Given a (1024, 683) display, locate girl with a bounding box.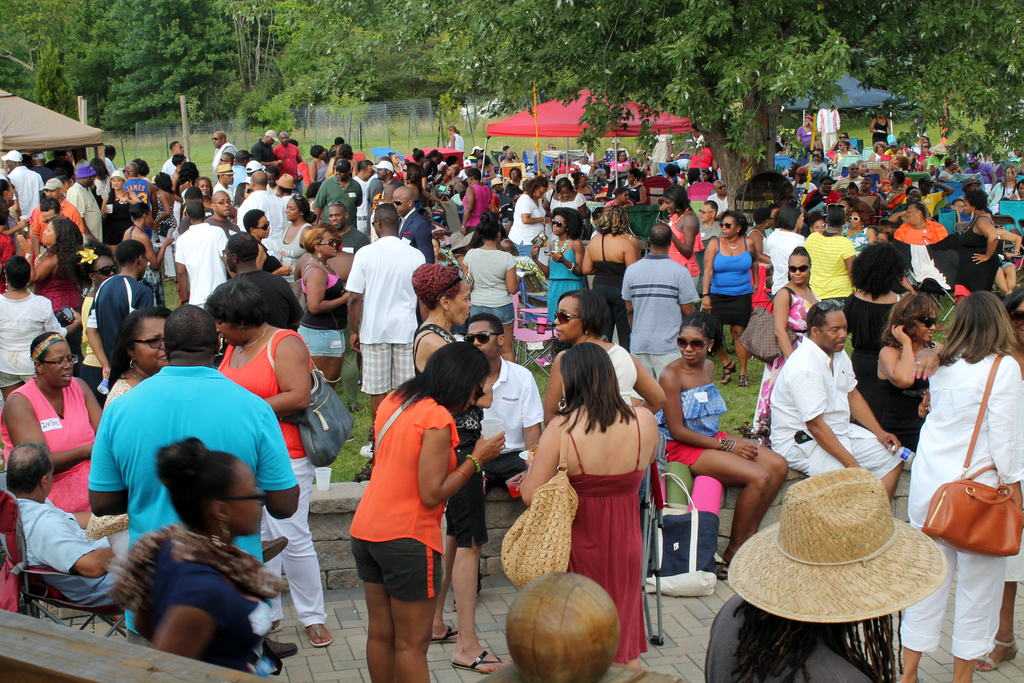
Located: region(519, 336, 660, 668).
